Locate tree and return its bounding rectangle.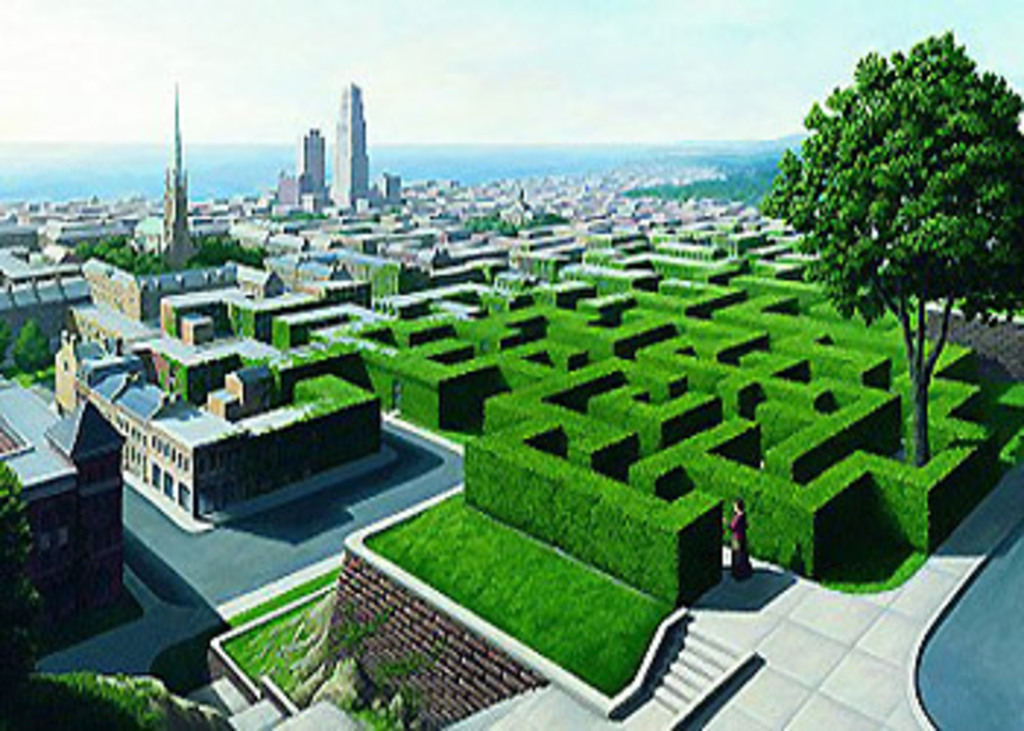
x1=0 y1=453 x2=47 y2=696.
